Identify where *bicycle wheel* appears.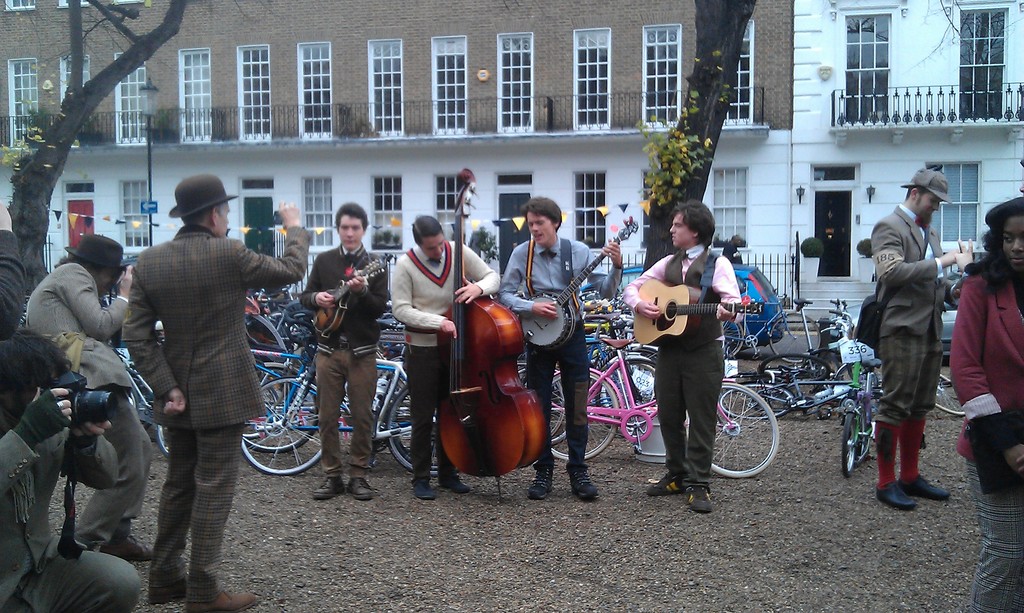
Appears at x1=240 y1=378 x2=320 y2=474.
